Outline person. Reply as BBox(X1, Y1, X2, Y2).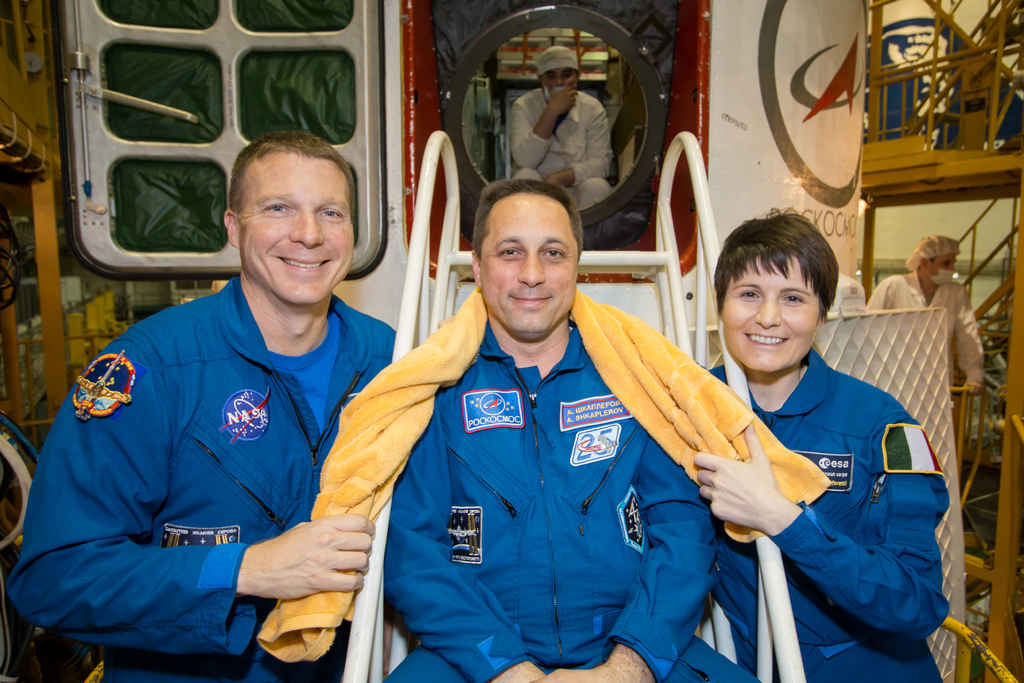
BBox(6, 129, 399, 682).
